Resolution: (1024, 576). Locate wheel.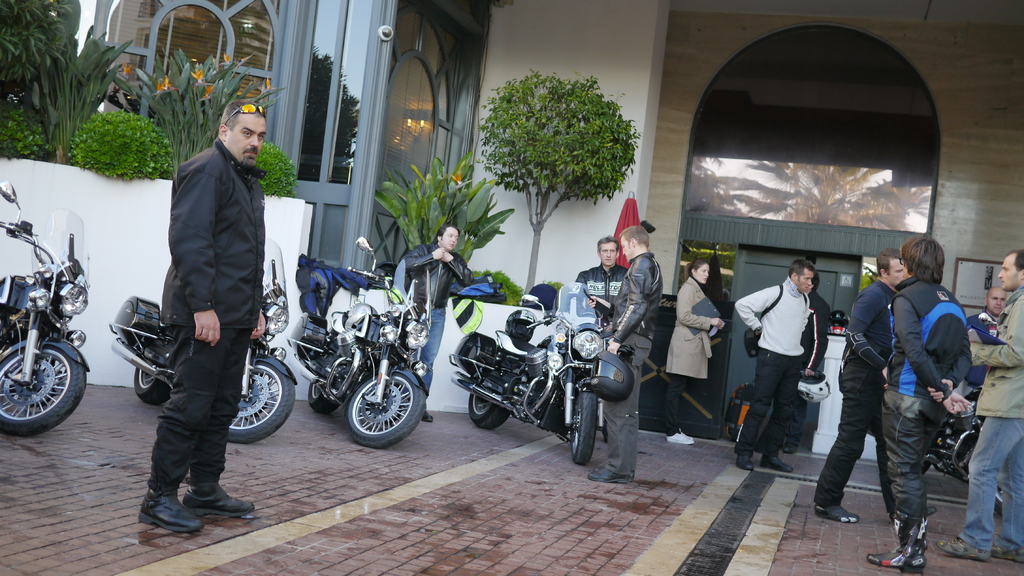
bbox=(132, 365, 173, 404).
